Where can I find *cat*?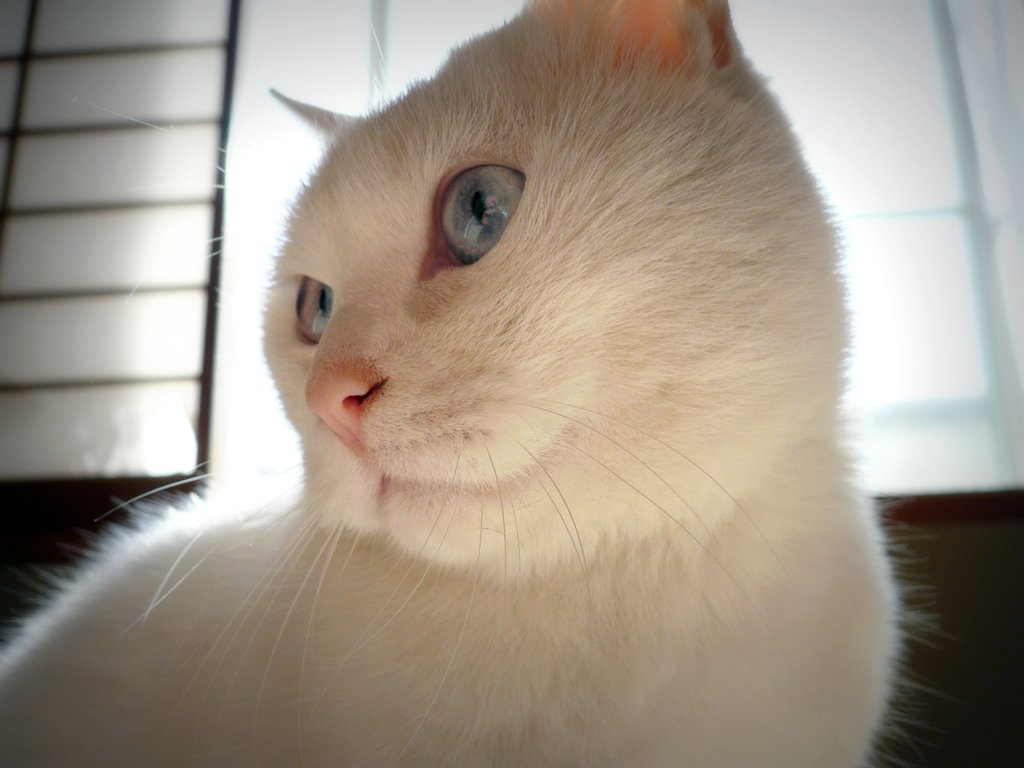
You can find it at [left=0, top=0, right=969, bottom=767].
